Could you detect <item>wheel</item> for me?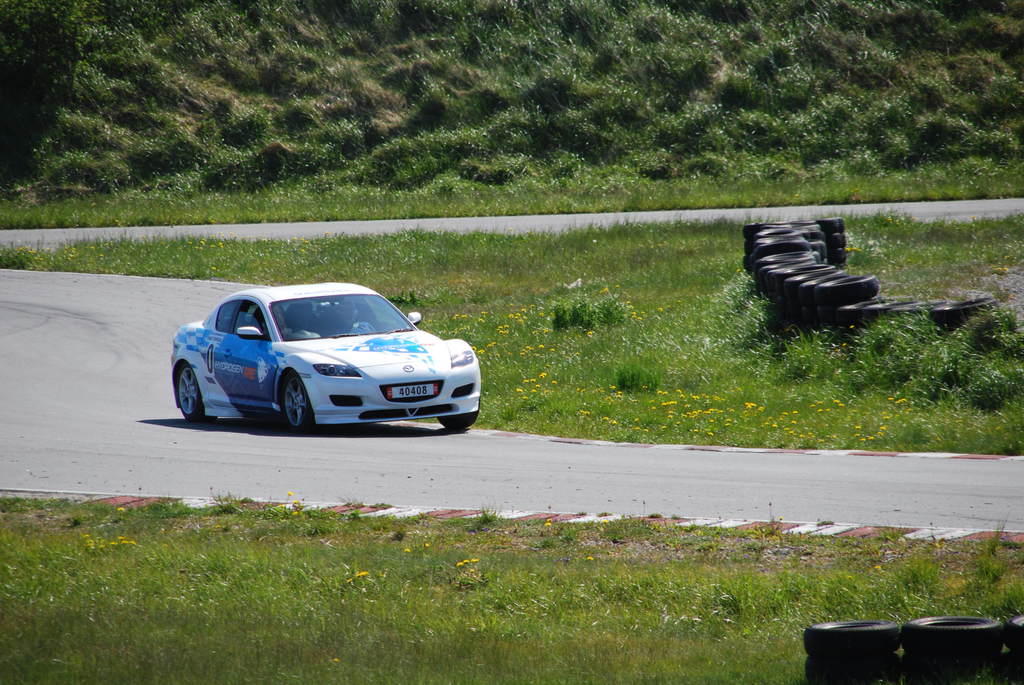
Detection result: [left=440, top=398, right=483, bottom=429].
